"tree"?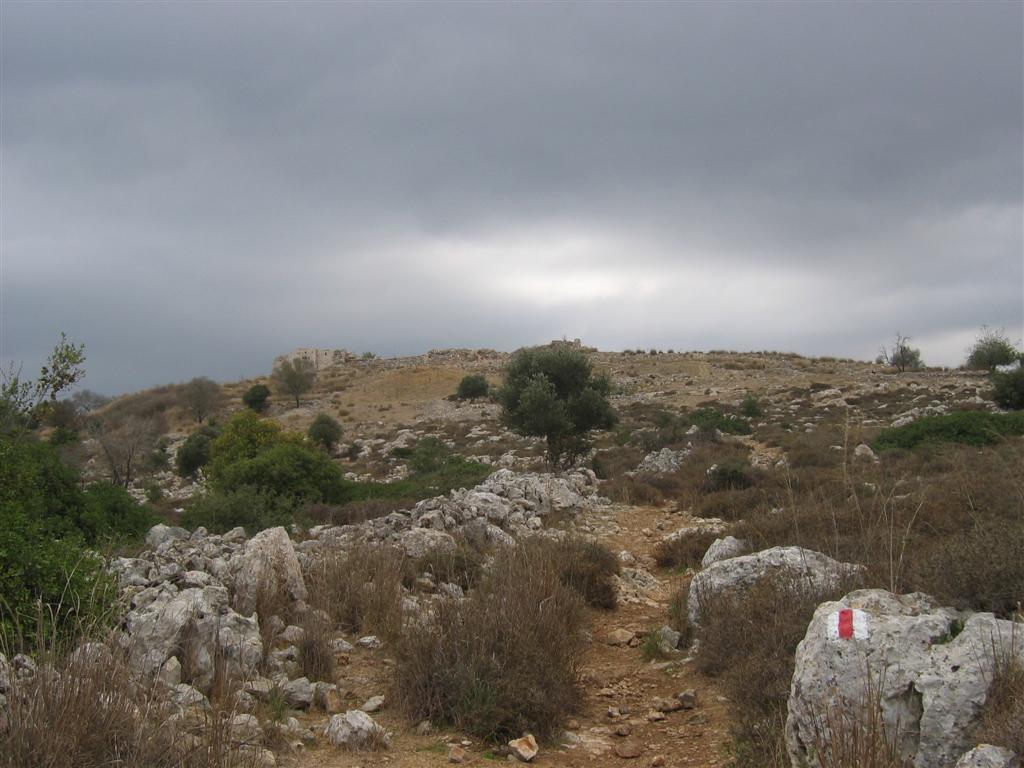
[left=959, top=315, right=1021, bottom=380]
